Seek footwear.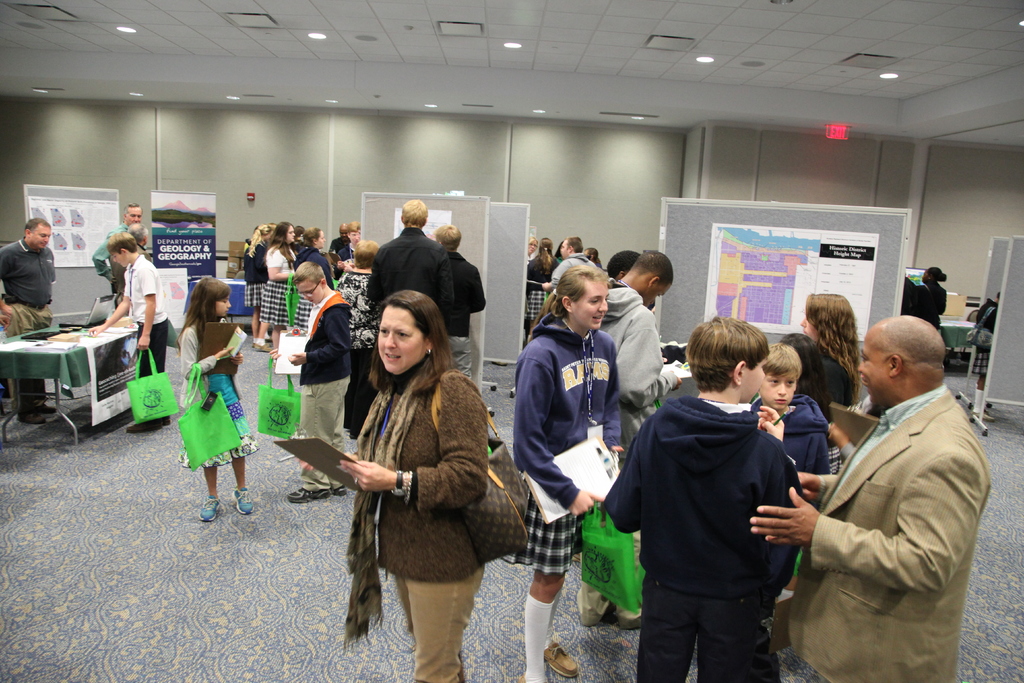
region(127, 424, 163, 437).
